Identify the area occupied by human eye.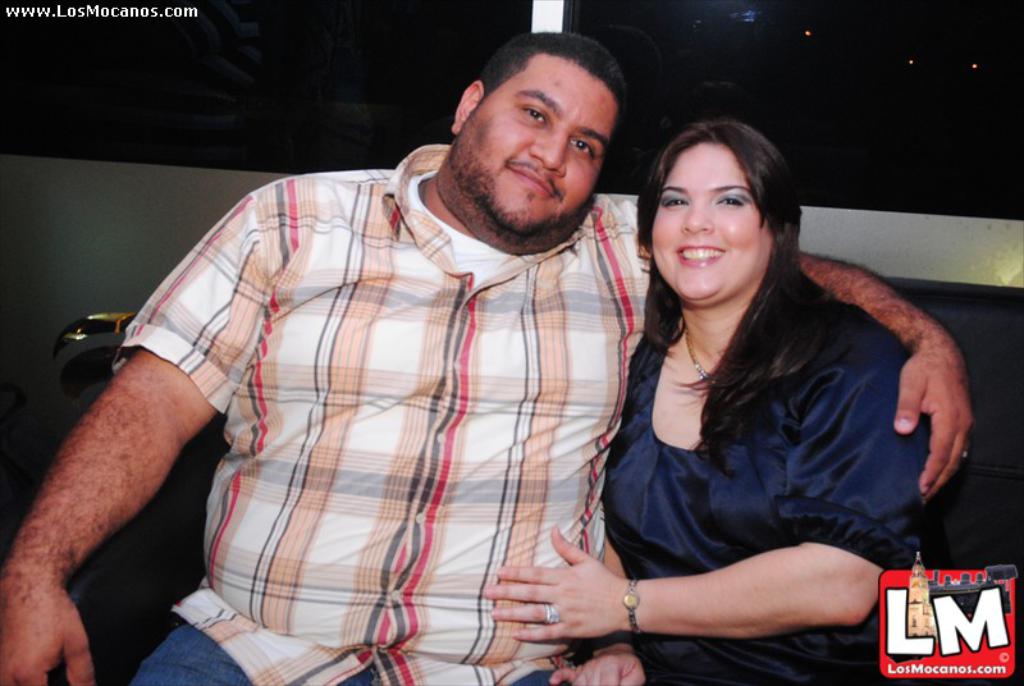
Area: 567:137:599:161.
